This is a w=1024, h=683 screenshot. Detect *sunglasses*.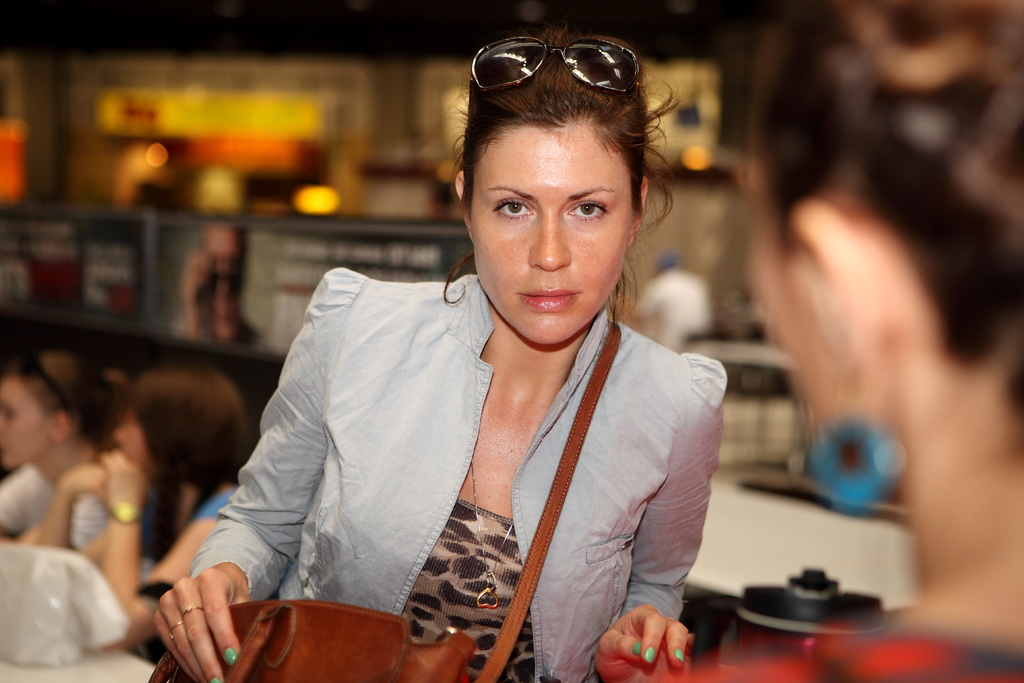
l=454, t=31, r=643, b=110.
